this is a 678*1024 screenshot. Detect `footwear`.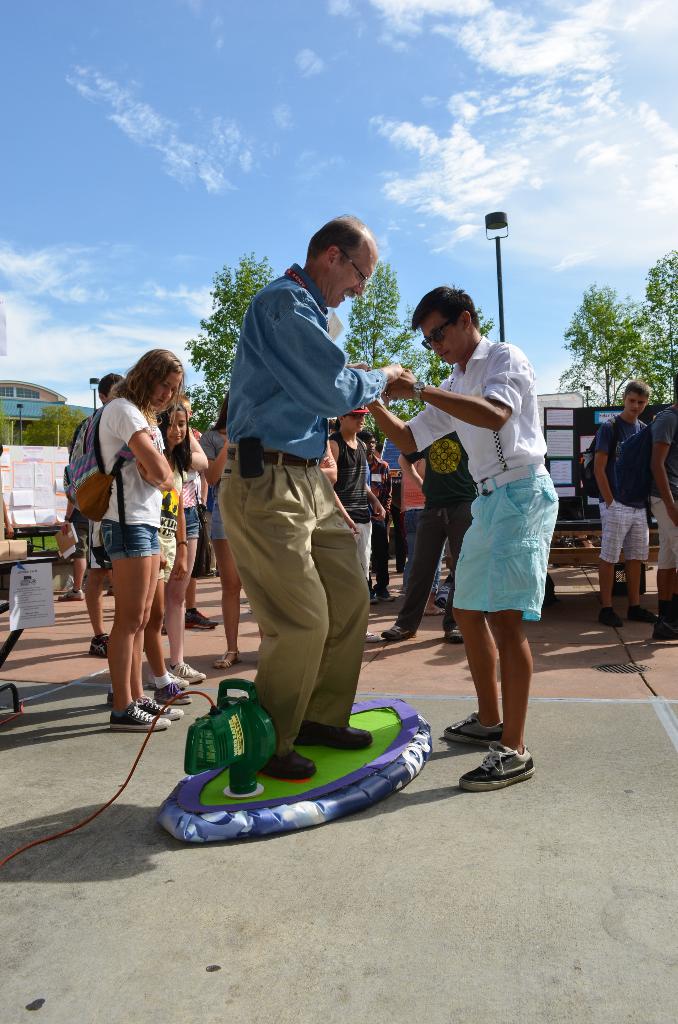
select_region(153, 676, 195, 698).
